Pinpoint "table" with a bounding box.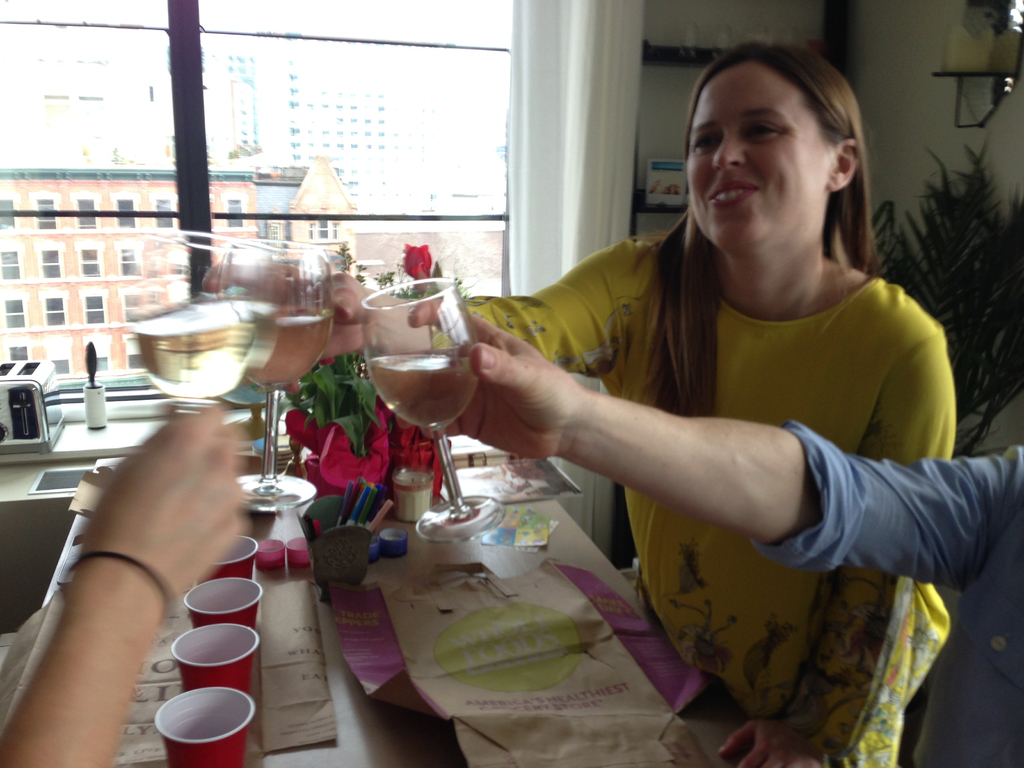
pyautogui.locateOnScreen(0, 456, 756, 767).
